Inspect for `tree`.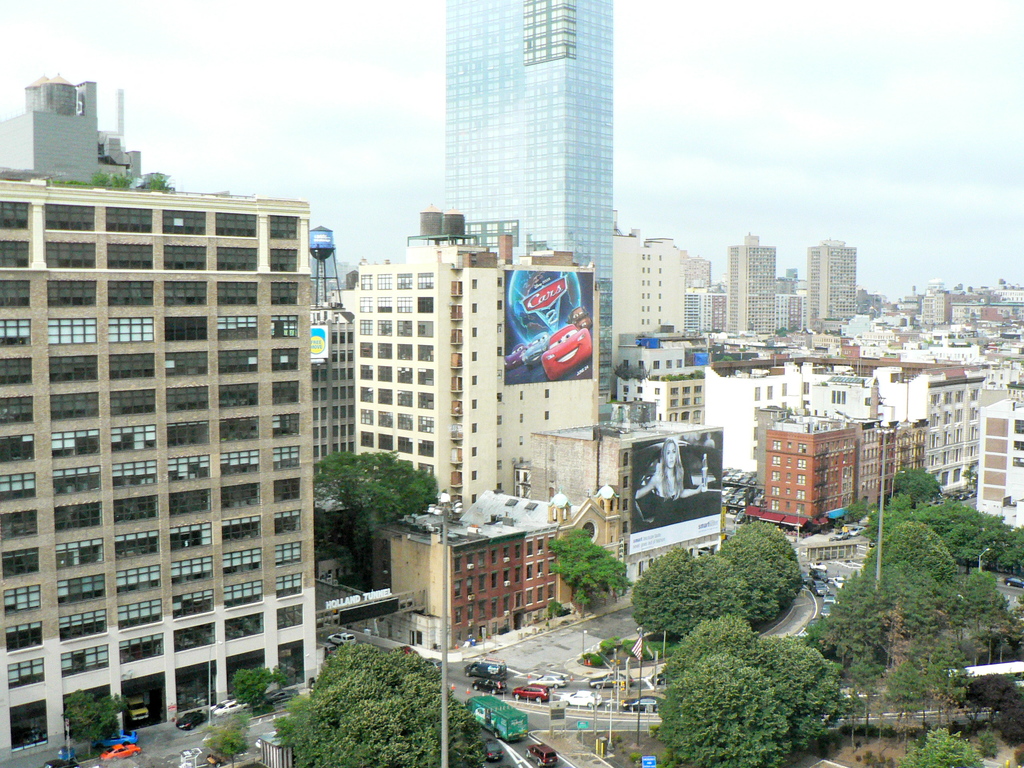
Inspection: l=966, t=457, r=978, b=487.
